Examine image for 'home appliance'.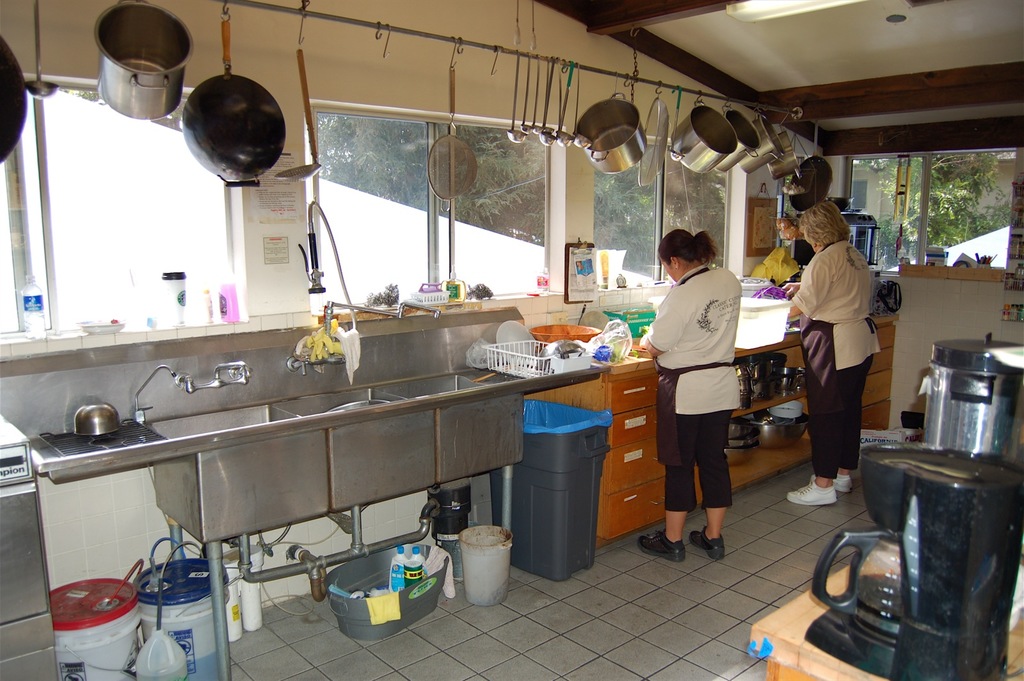
Examination result: 0:417:68:680.
